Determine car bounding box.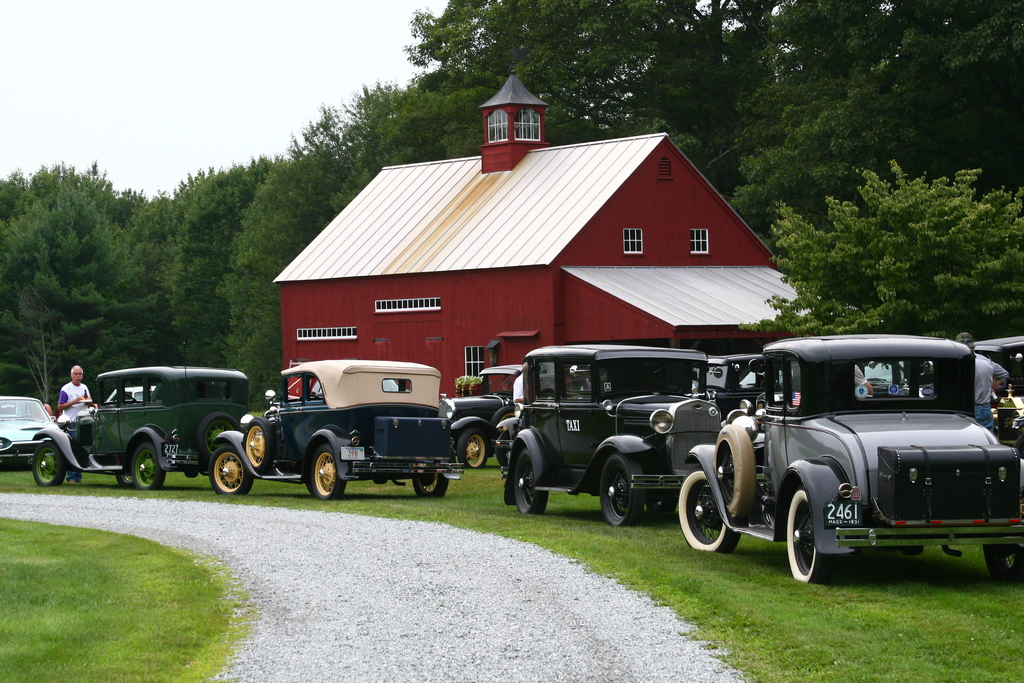
Determined: <region>242, 359, 462, 499</region>.
